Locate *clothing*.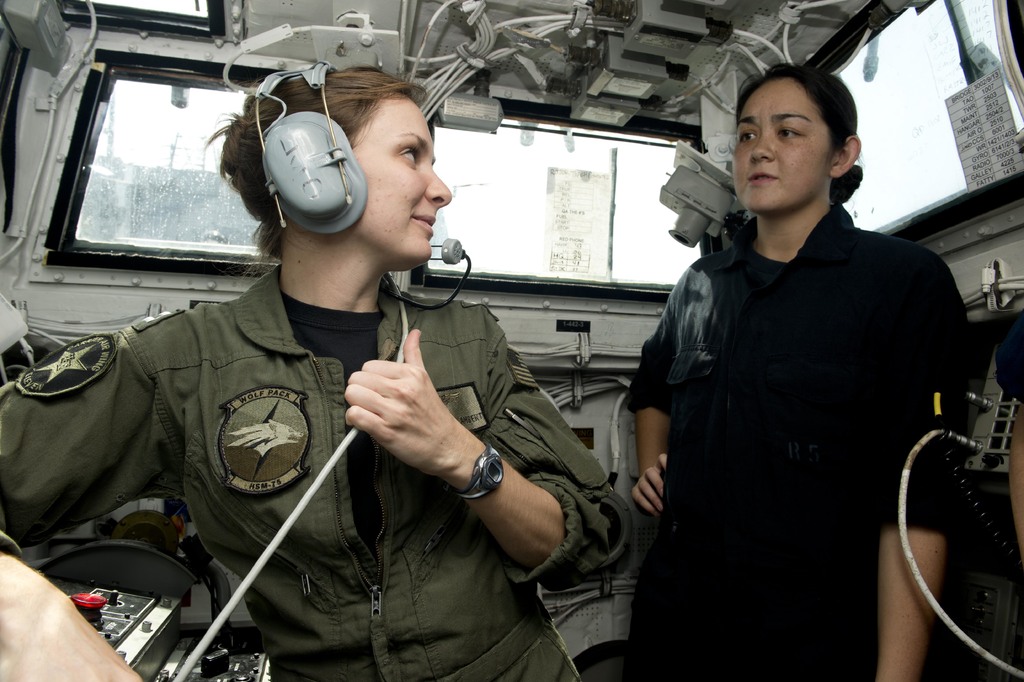
Bounding box: bbox(0, 258, 621, 679).
